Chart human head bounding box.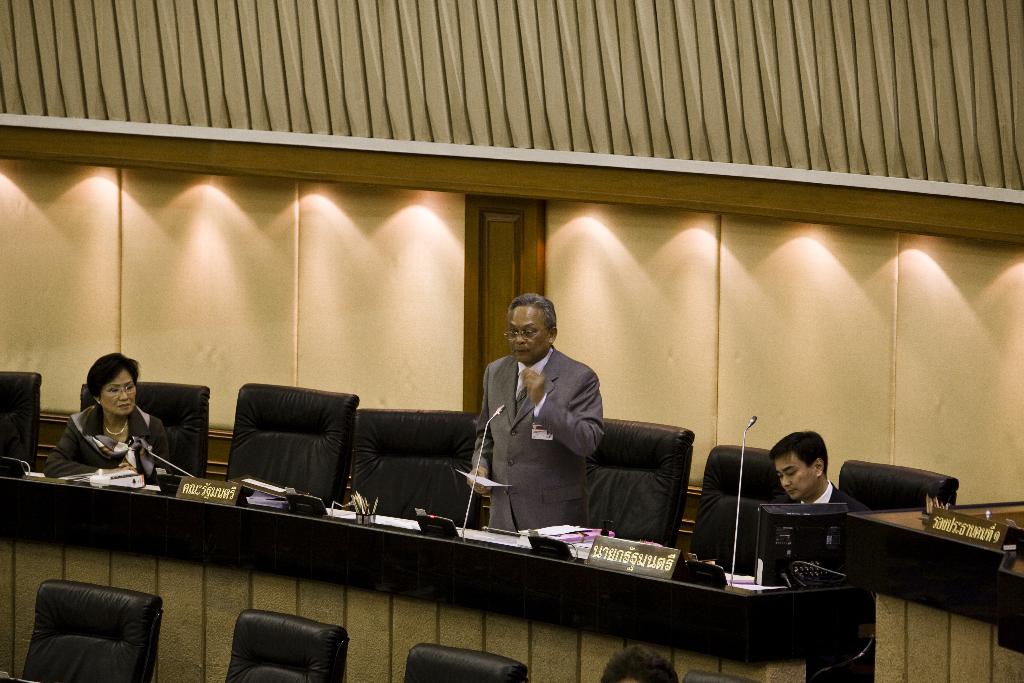
Charted: box=[85, 354, 143, 421].
